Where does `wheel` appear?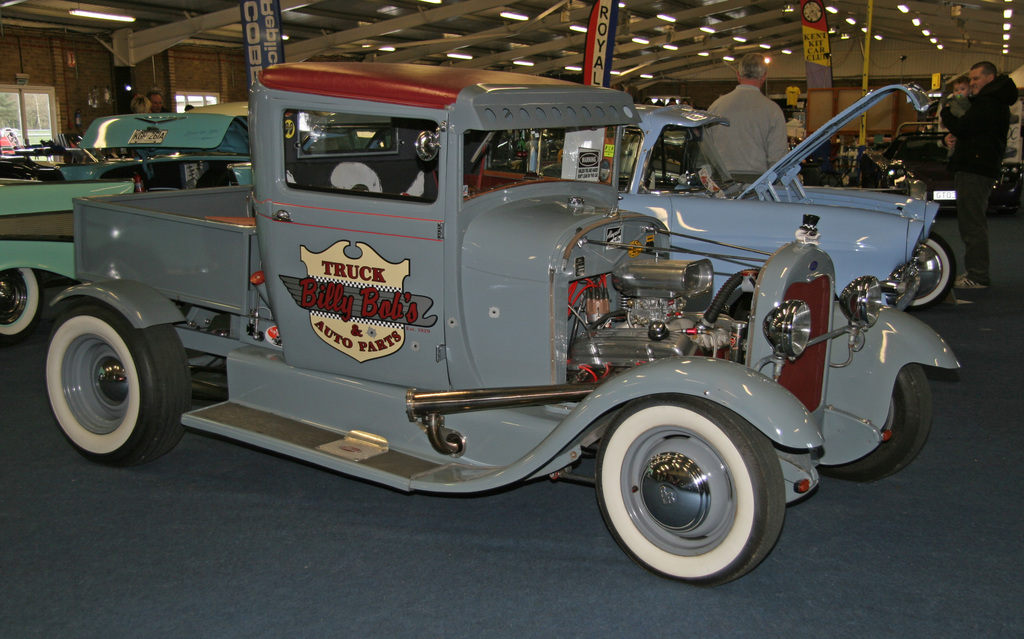
Appears at bbox=(31, 294, 195, 467).
